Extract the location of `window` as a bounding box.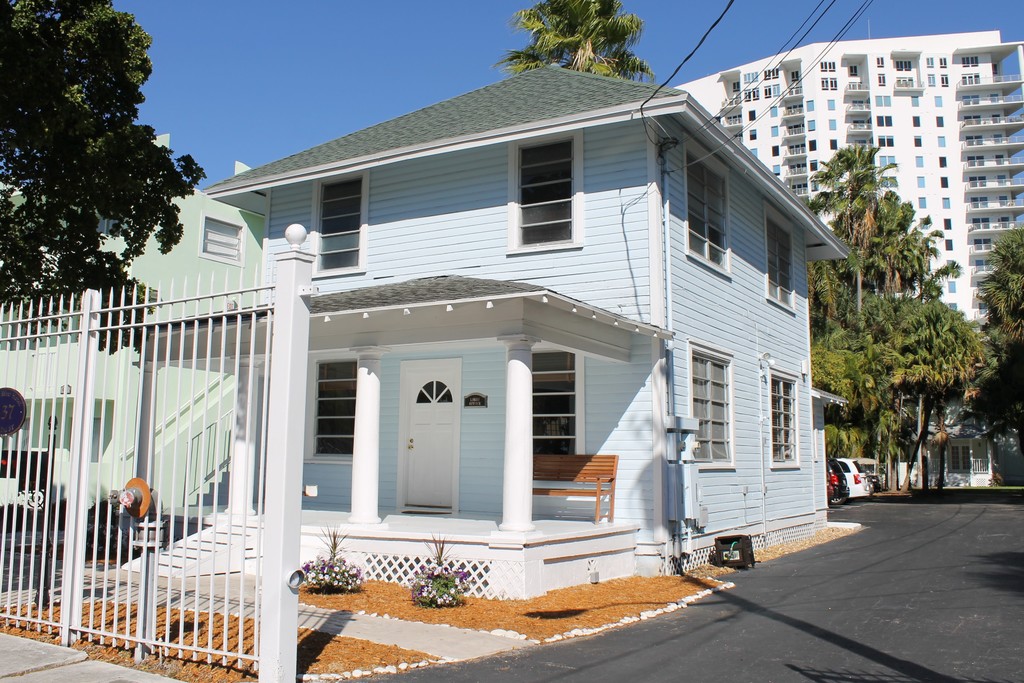
762,205,793,315.
